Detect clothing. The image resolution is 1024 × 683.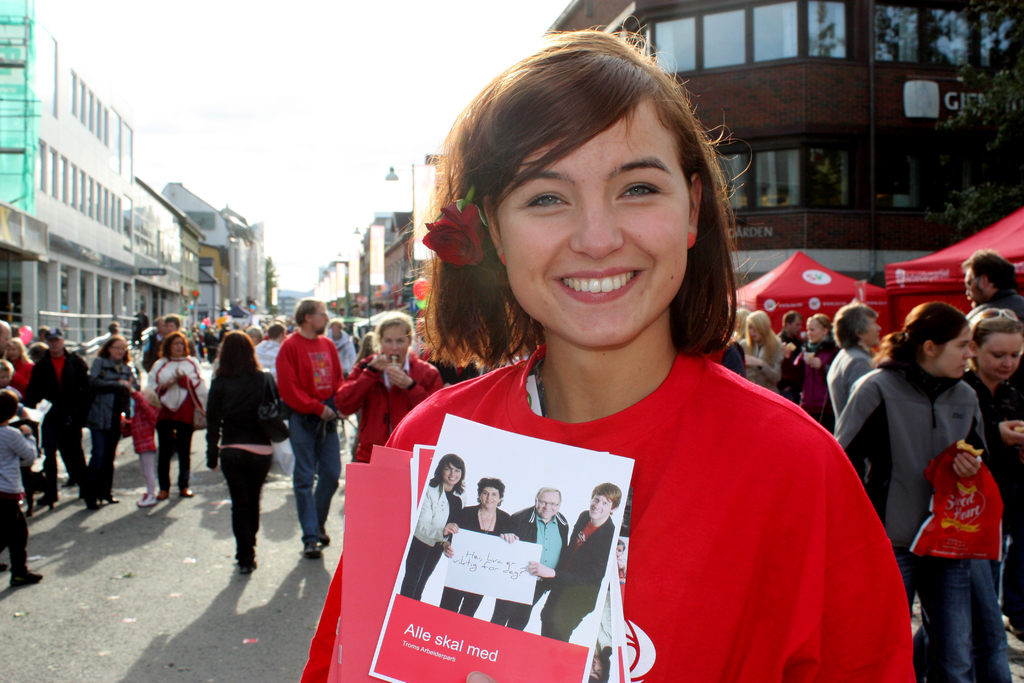
bbox=[124, 388, 161, 492].
